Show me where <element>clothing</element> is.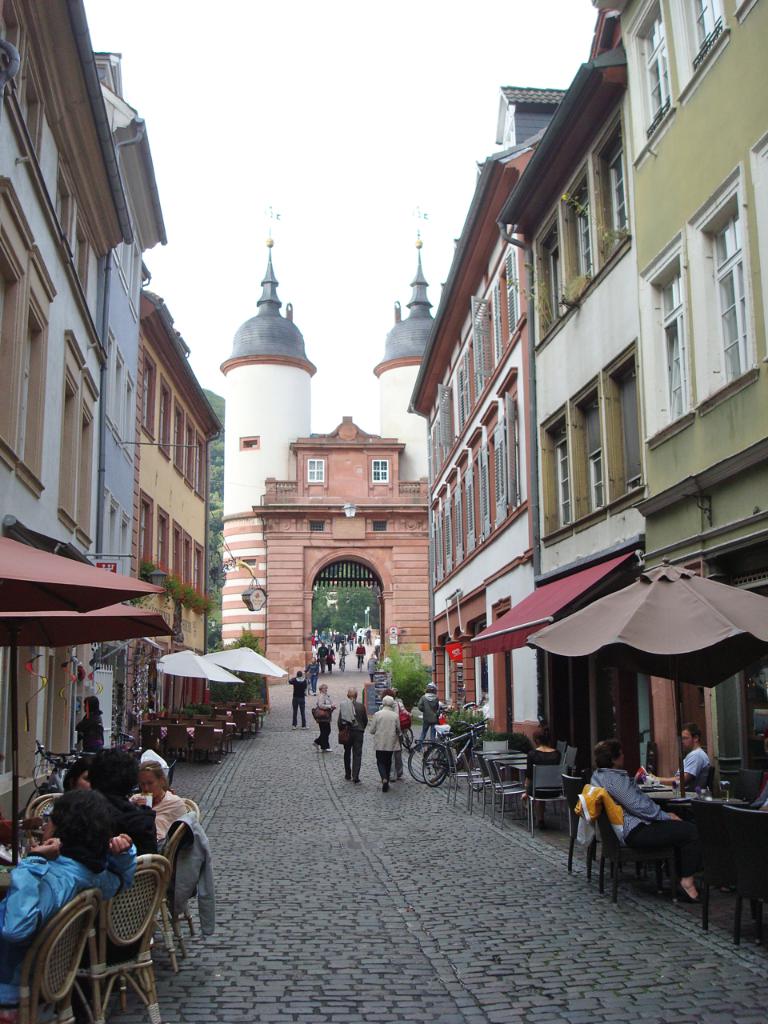
<element>clothing</element> is at left=678, top=744, right=714, bottom=786.
